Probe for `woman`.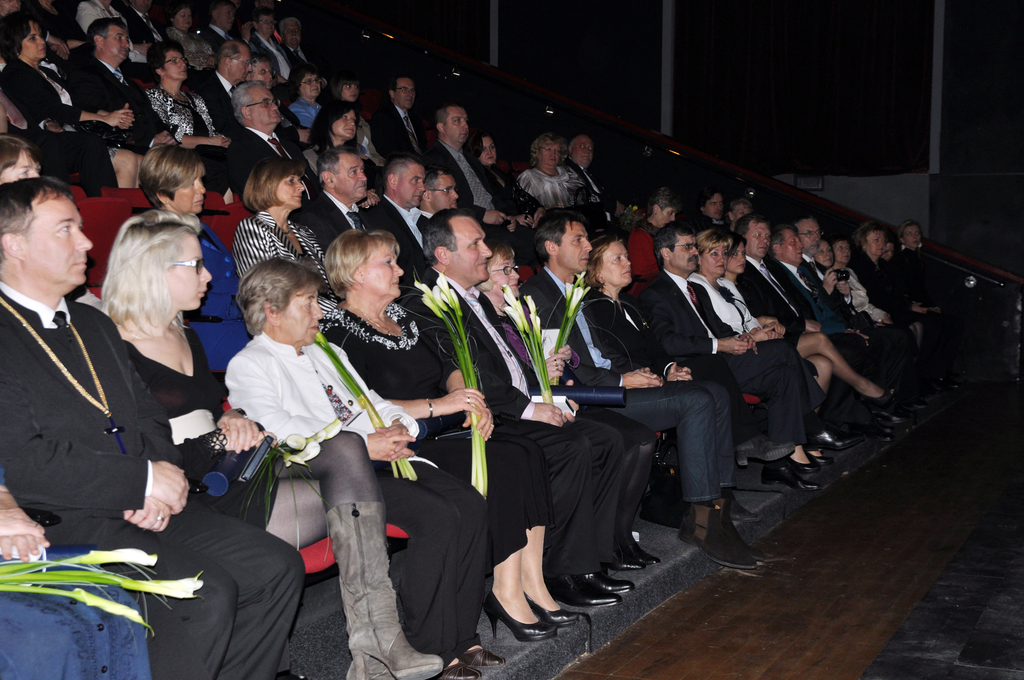
Probe result: x1=463, y1=130, x2=547, y2=229.
